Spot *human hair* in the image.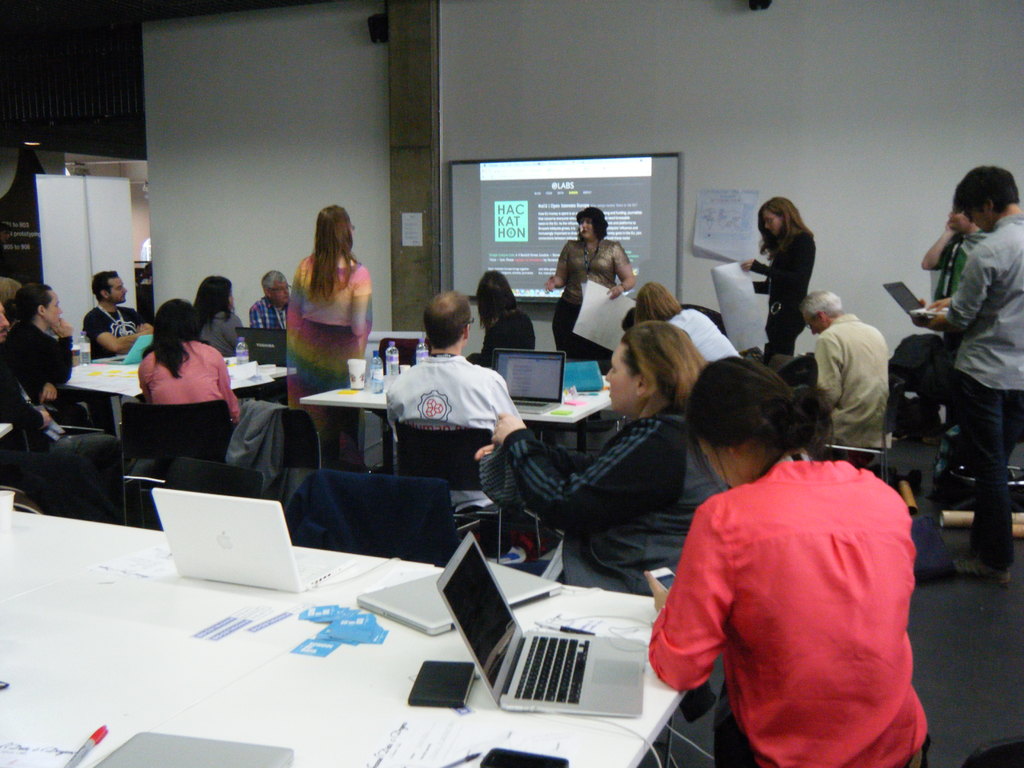
*human hair* found at {"x1": 634, "y1": 284, "x2": 681, "y2": 327}.
